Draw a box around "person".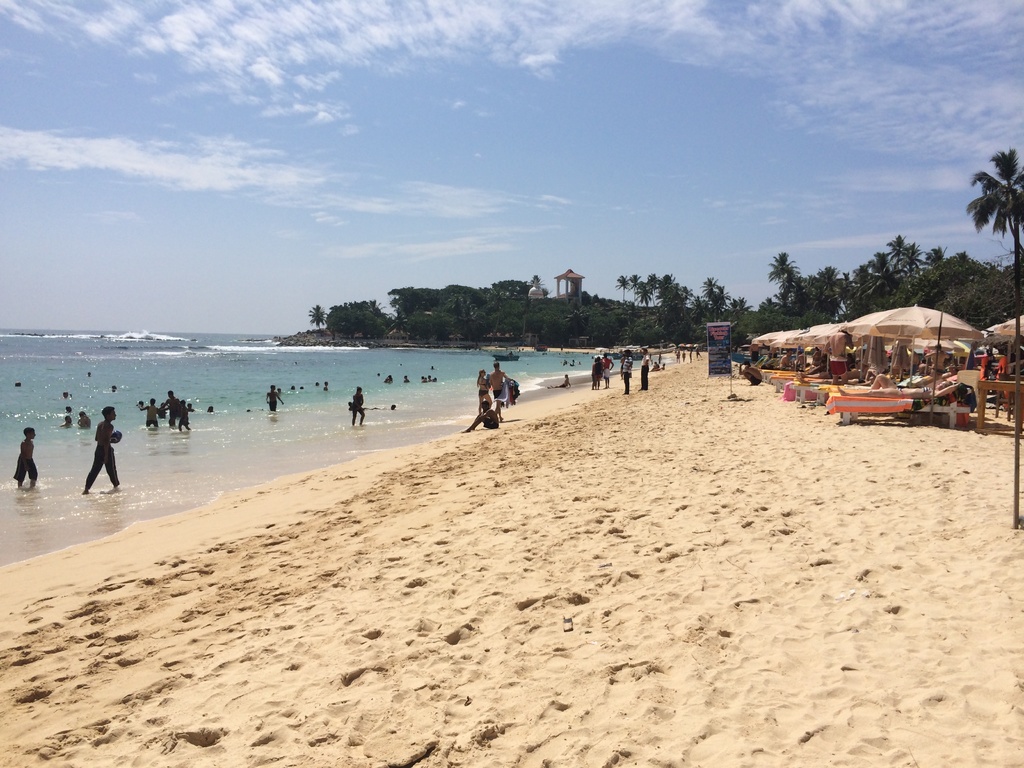
[x1=924, y1=342, x2=950, y2=370].
